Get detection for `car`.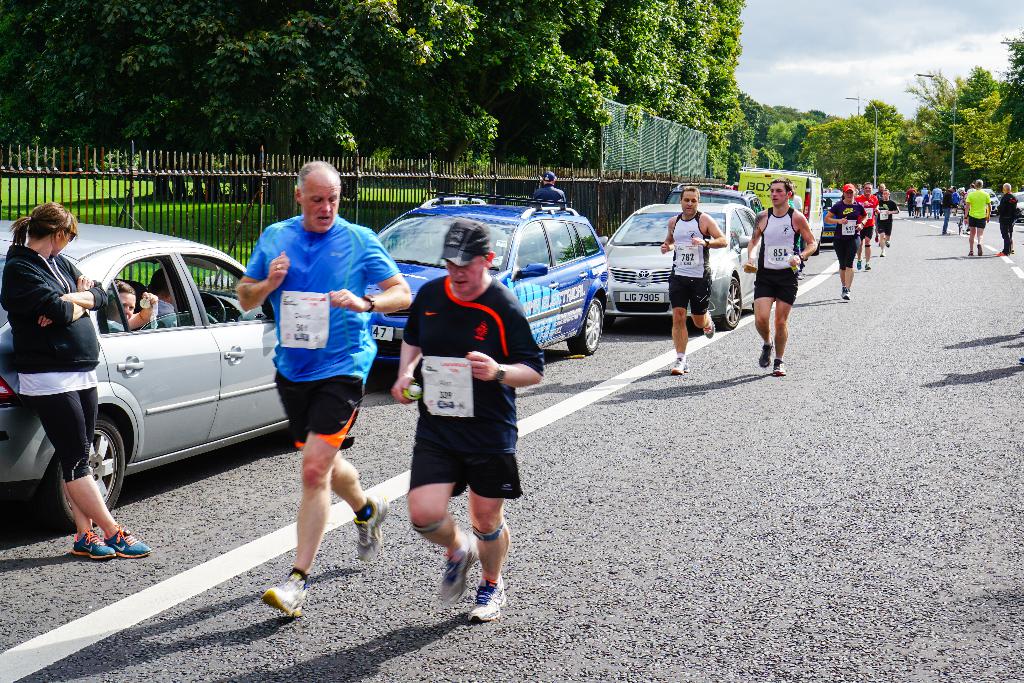
Detection: bbox=(0, 172, 351, 532).
